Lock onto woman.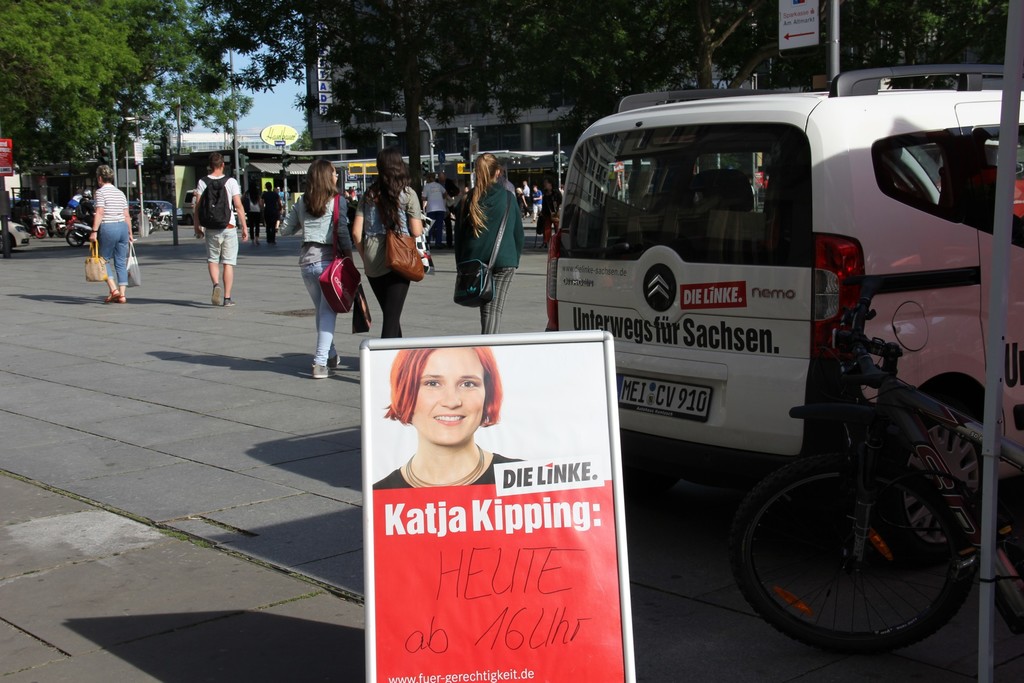
Locked: box(365, 351, 539, 519).
